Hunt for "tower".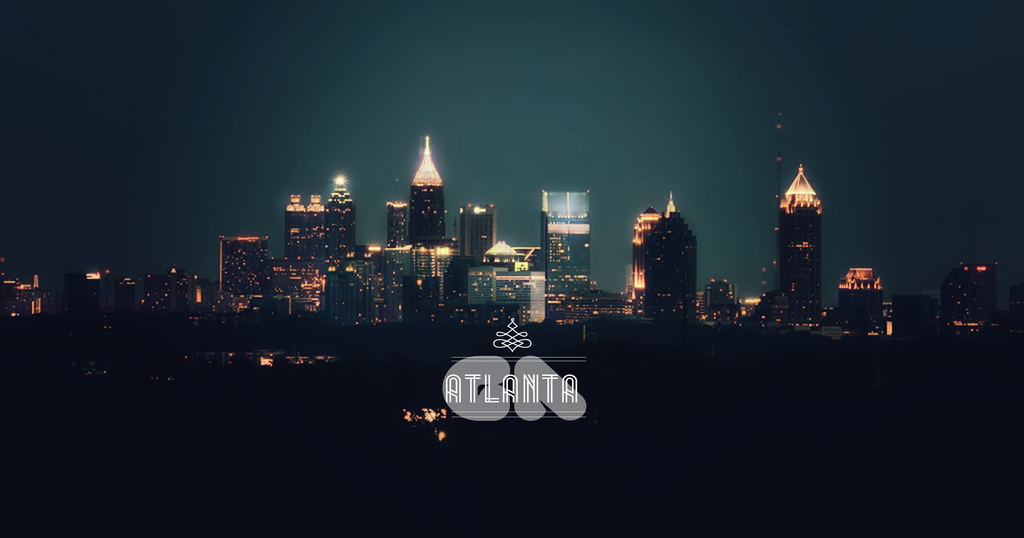
Hunted down at 623,209,657,309.
